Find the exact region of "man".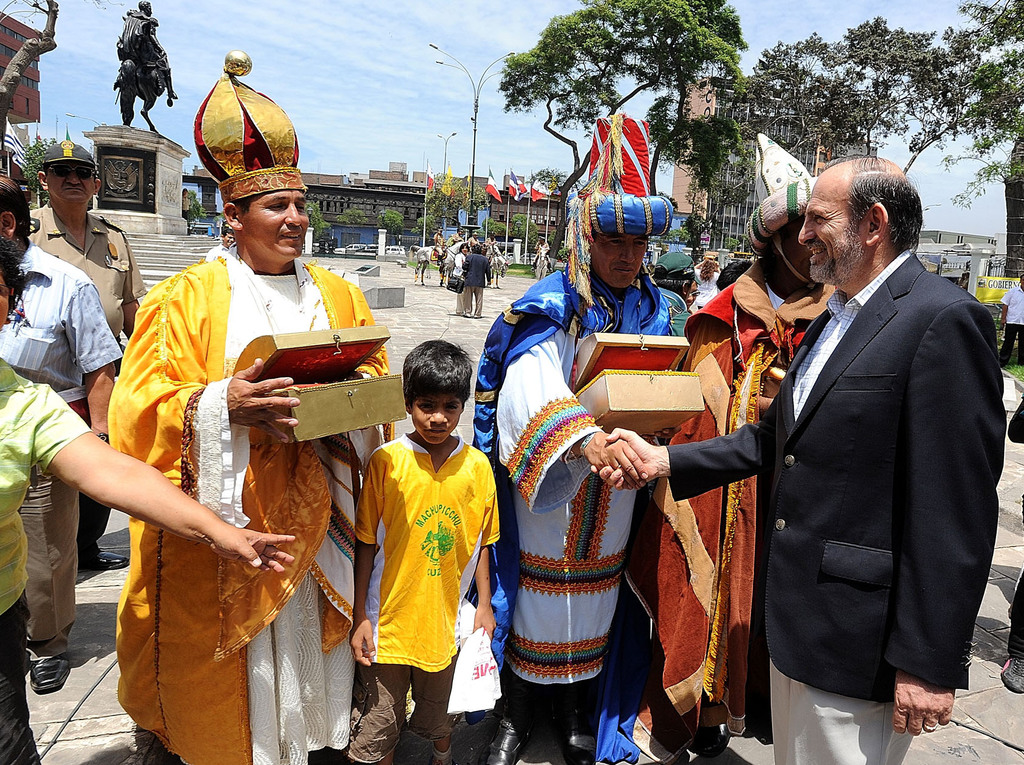
Exact region: [left=93, top=120, right=378, bottom=764].
